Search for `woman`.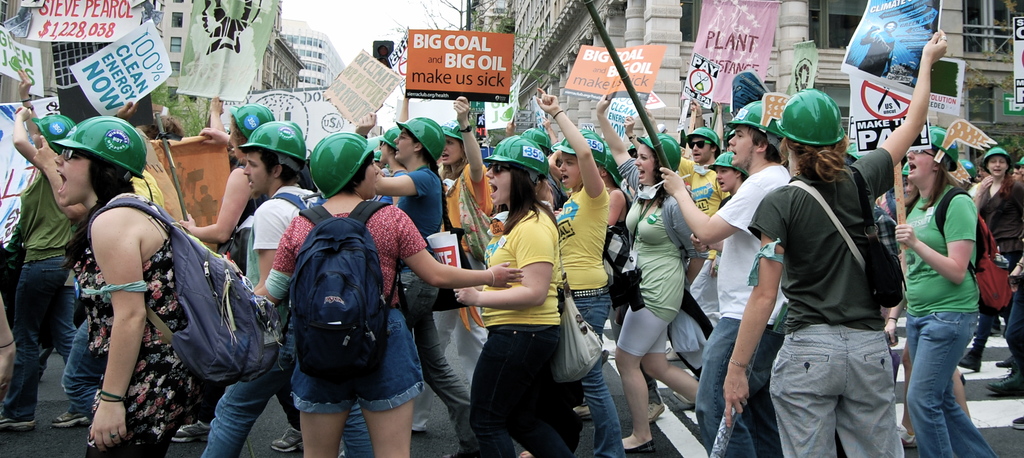
Found at 531, 87, 627, 457.
